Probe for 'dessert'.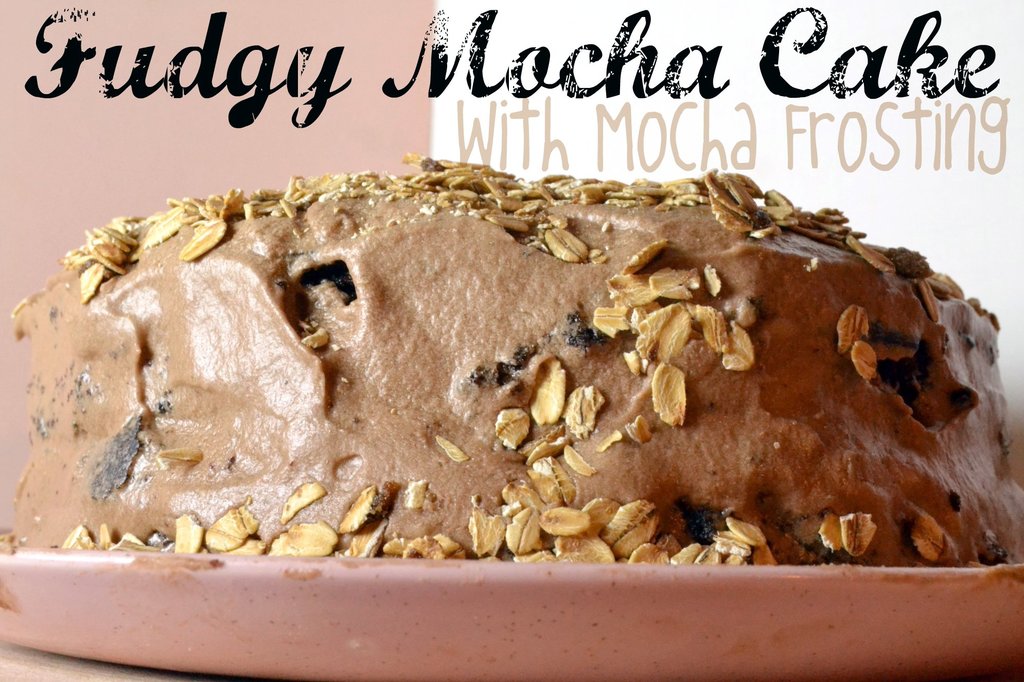
Probe result: box(56, 152, 1007, 603).
